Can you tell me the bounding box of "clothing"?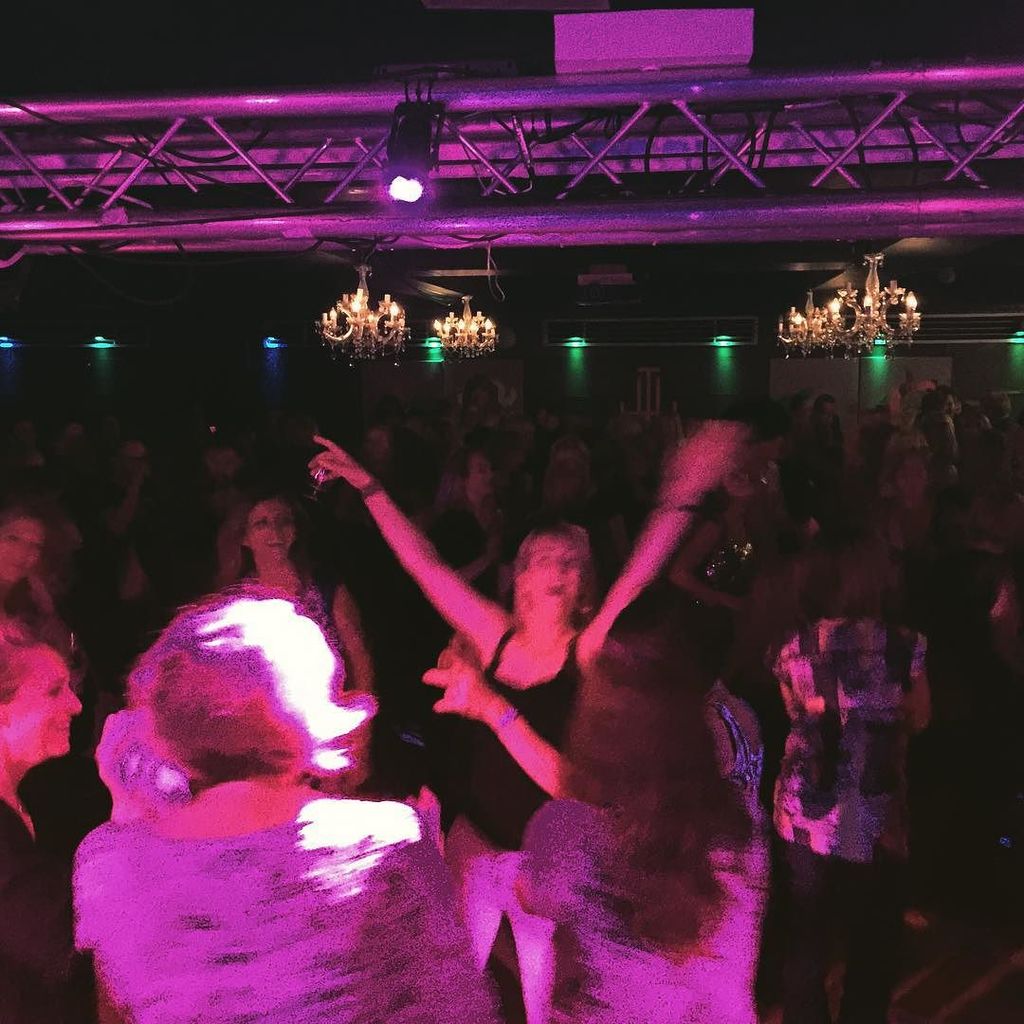
BBox(254, 577, 360, 708).
